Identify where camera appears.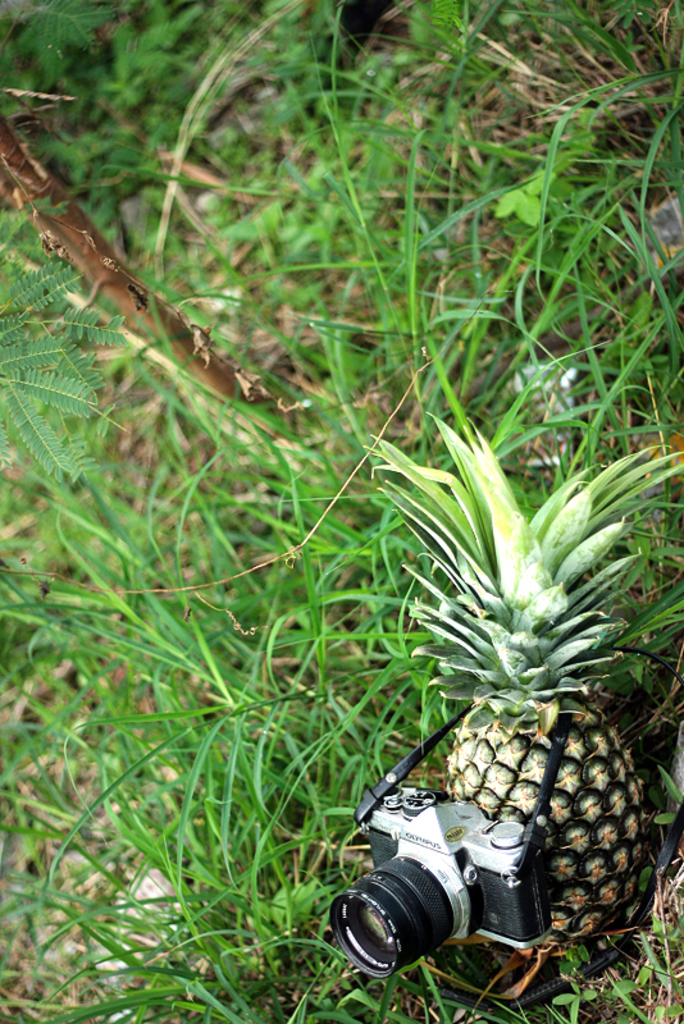
Appears at (x1=322, y1=806, x2=562, y2=979).
